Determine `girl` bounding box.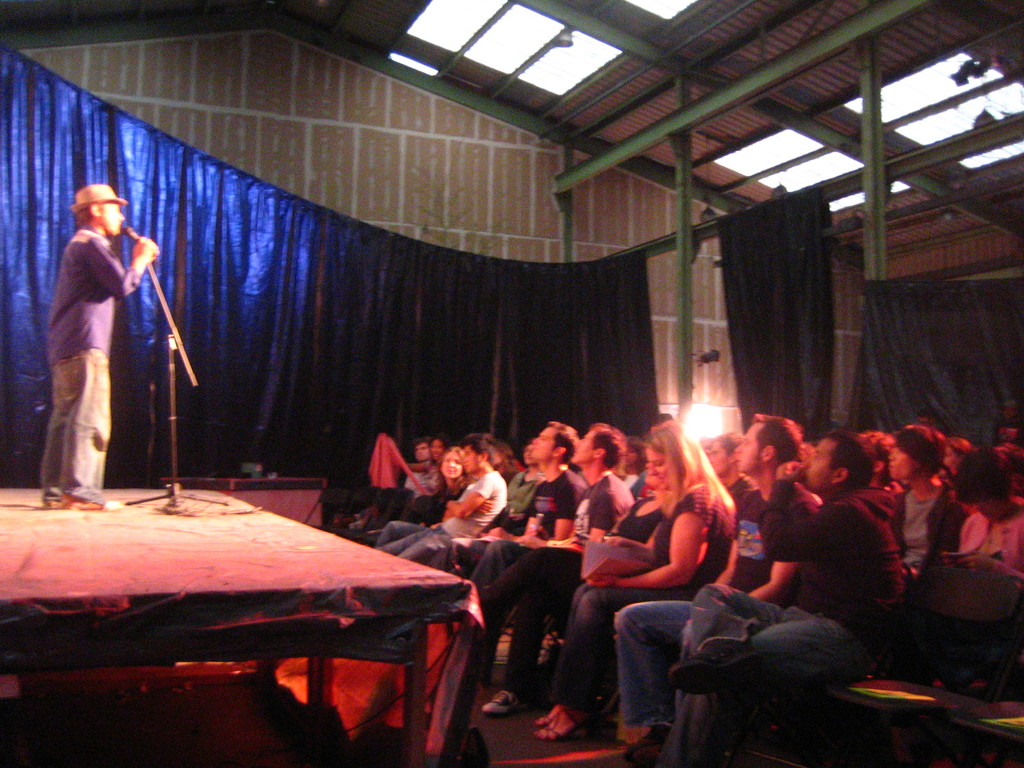
Determined: crop(540, 420, 737, 733).
